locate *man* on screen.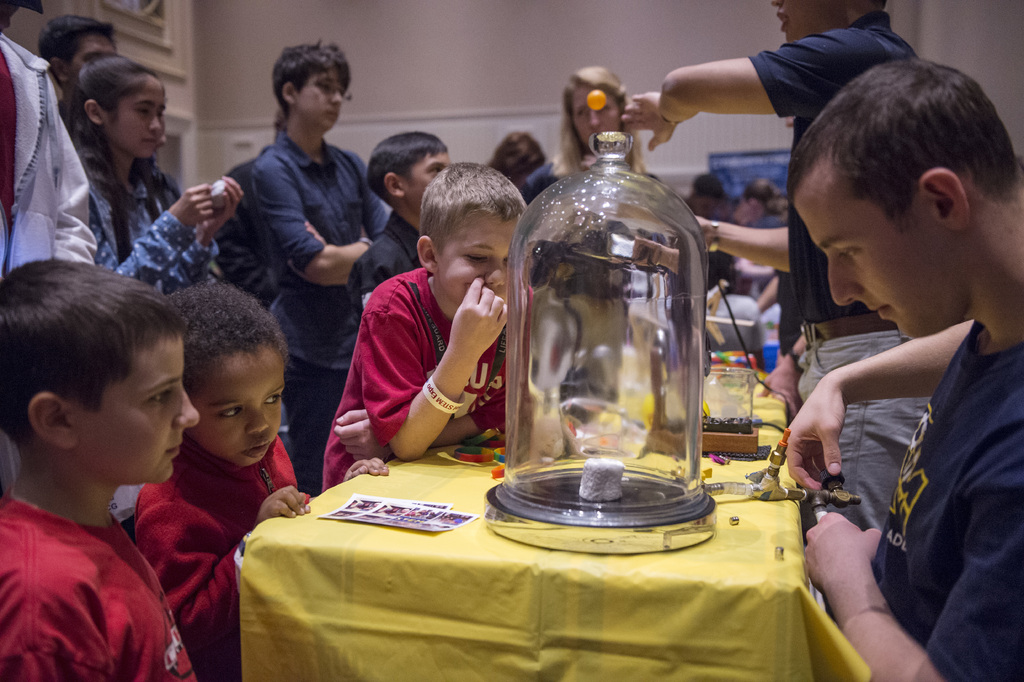
On screen at region(683, 175, 737, 292).
